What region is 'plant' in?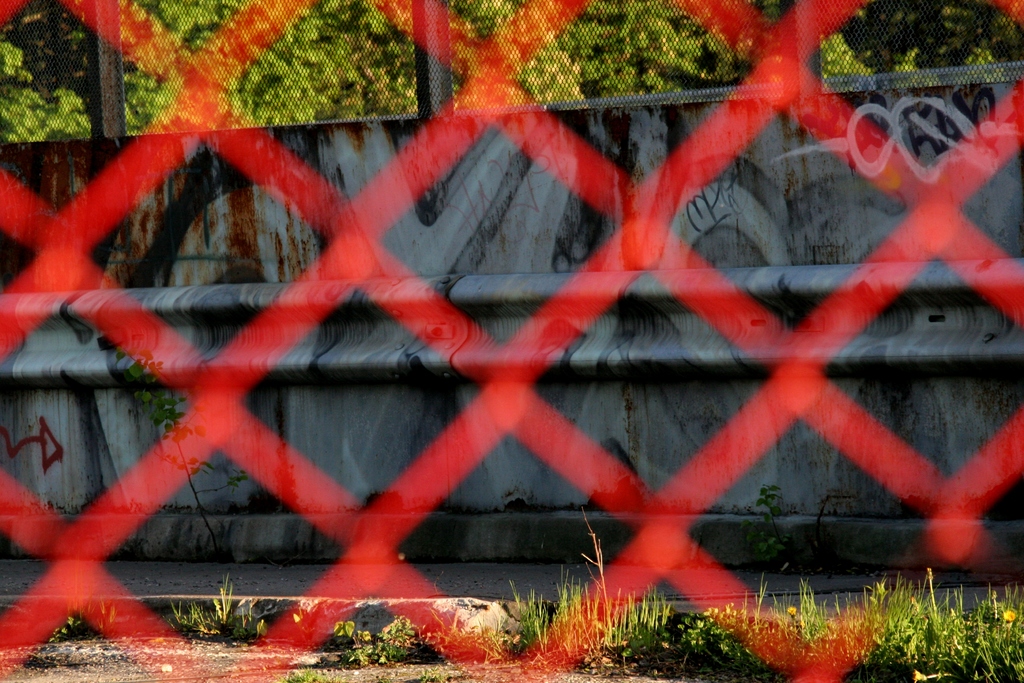
{"left": 724, "top": 579, "right": 797, "bottom": 672}.
